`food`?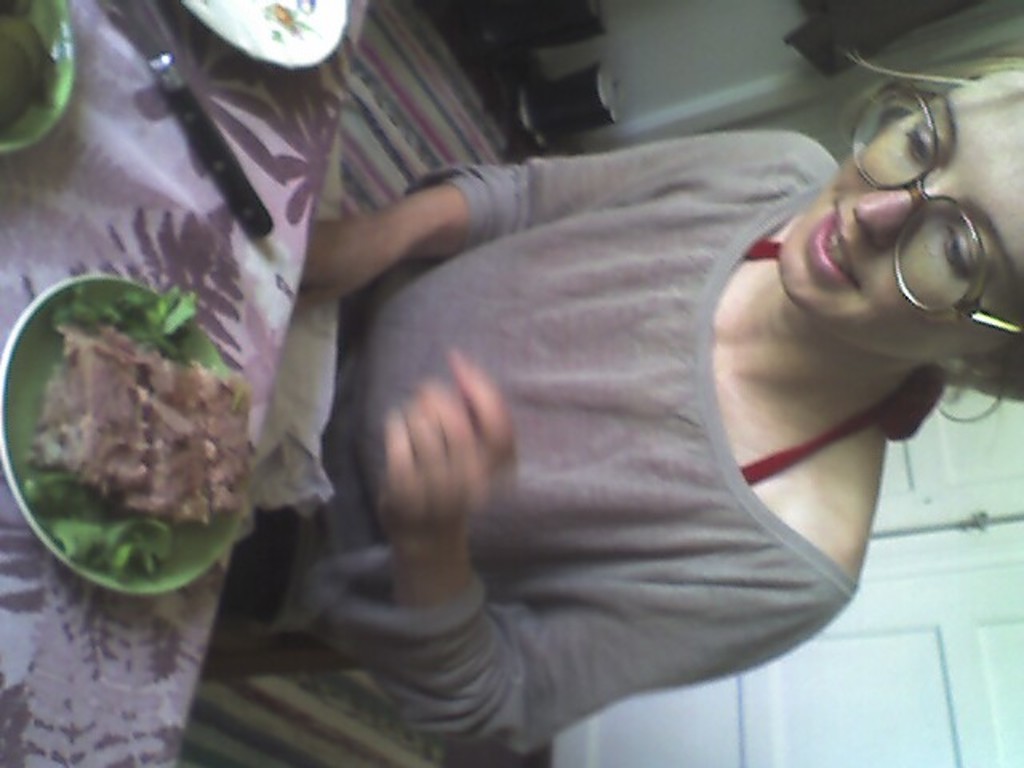
13, 285, 248, 570
